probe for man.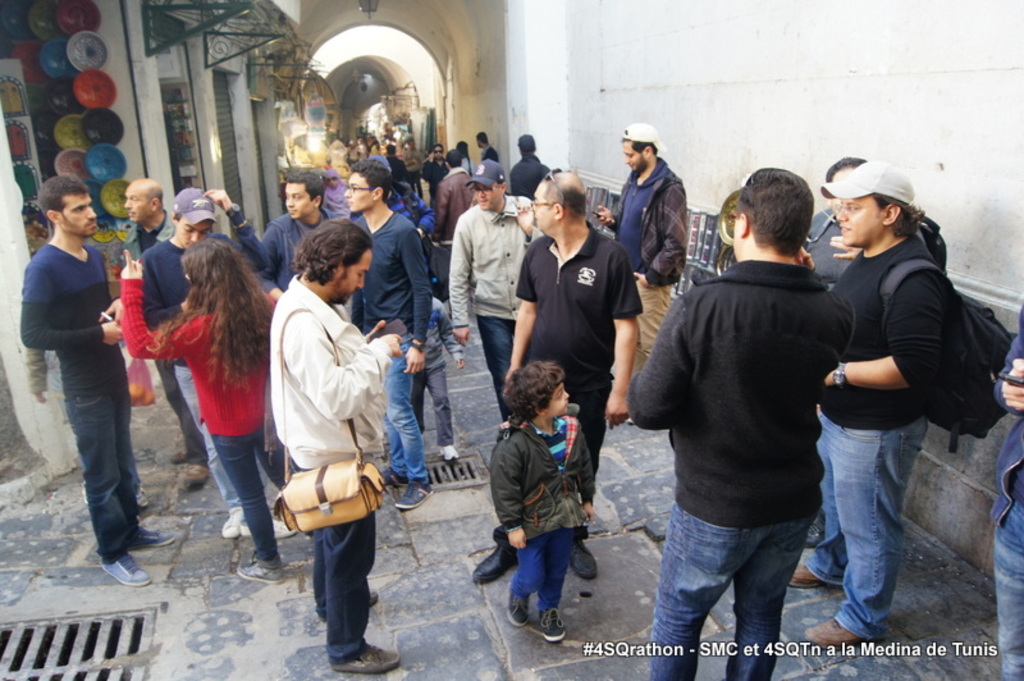
Probe result: x1=782 y1=160 x2=941 y2=655.
